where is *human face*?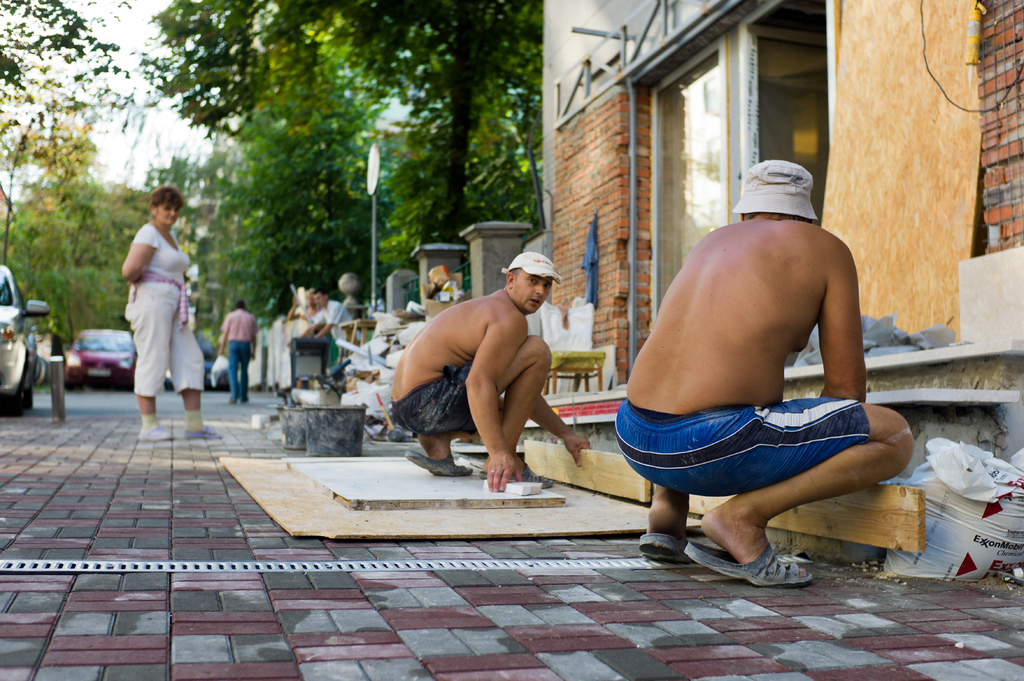
157/201/184/225.
